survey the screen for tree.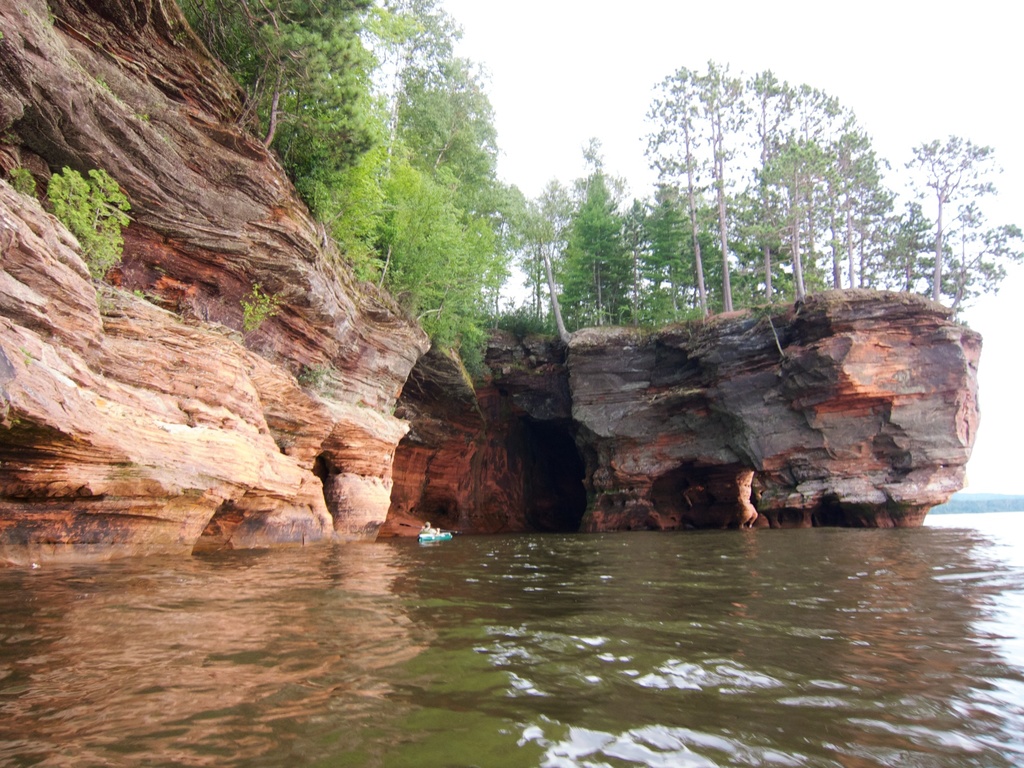
Survey found: [764,84,858,298].
